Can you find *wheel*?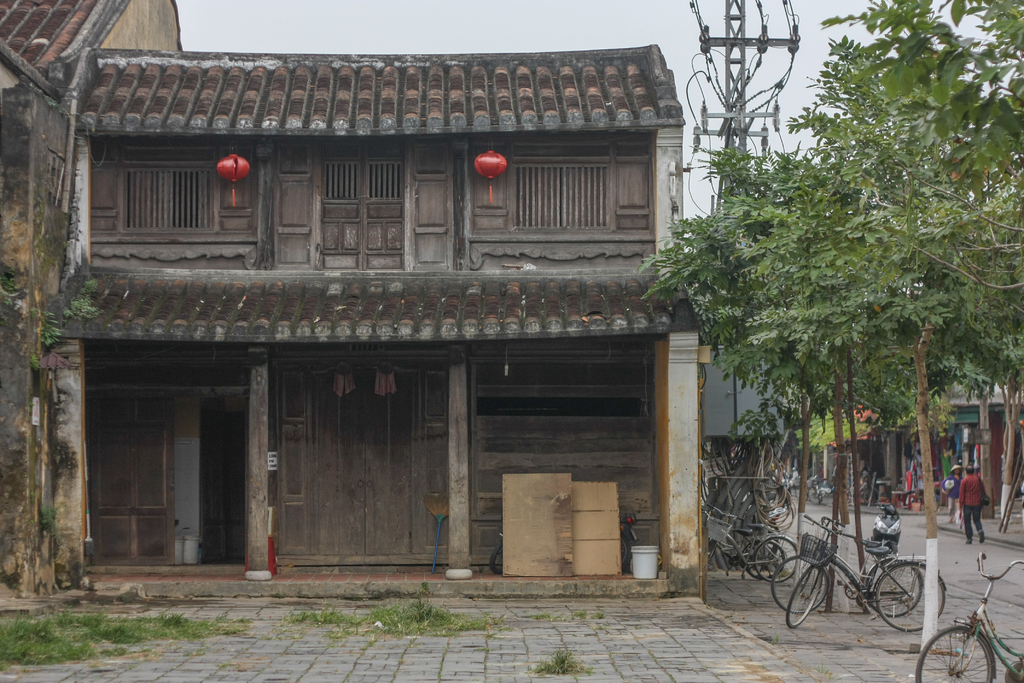
Yes, bounding box: [865, 561, 924, 614].
